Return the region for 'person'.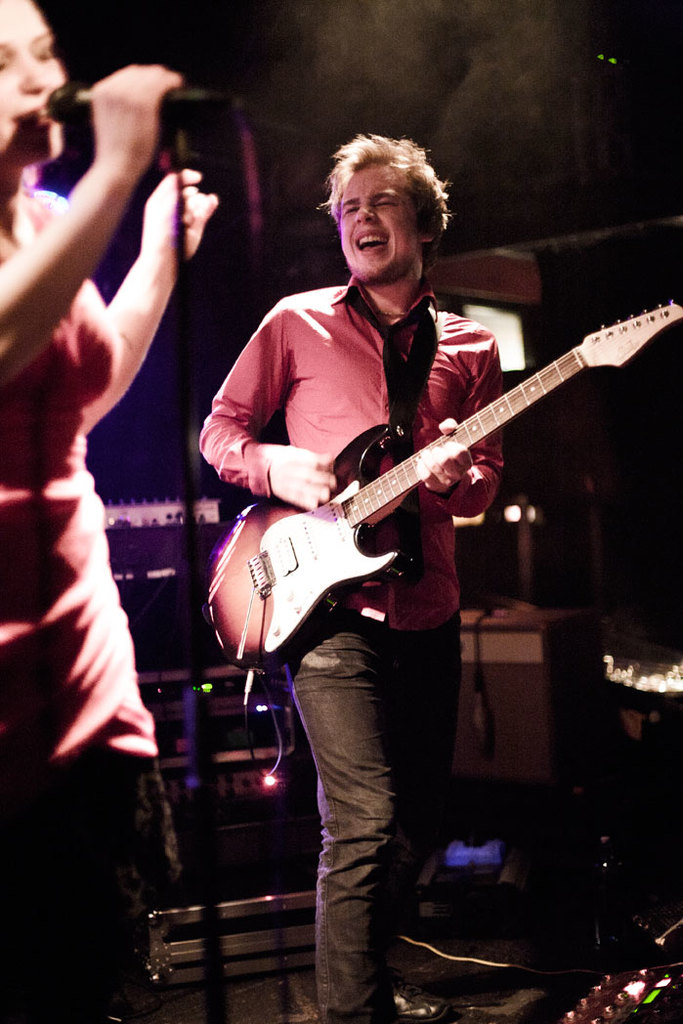
select_region(0, 0, 218, 1023).
